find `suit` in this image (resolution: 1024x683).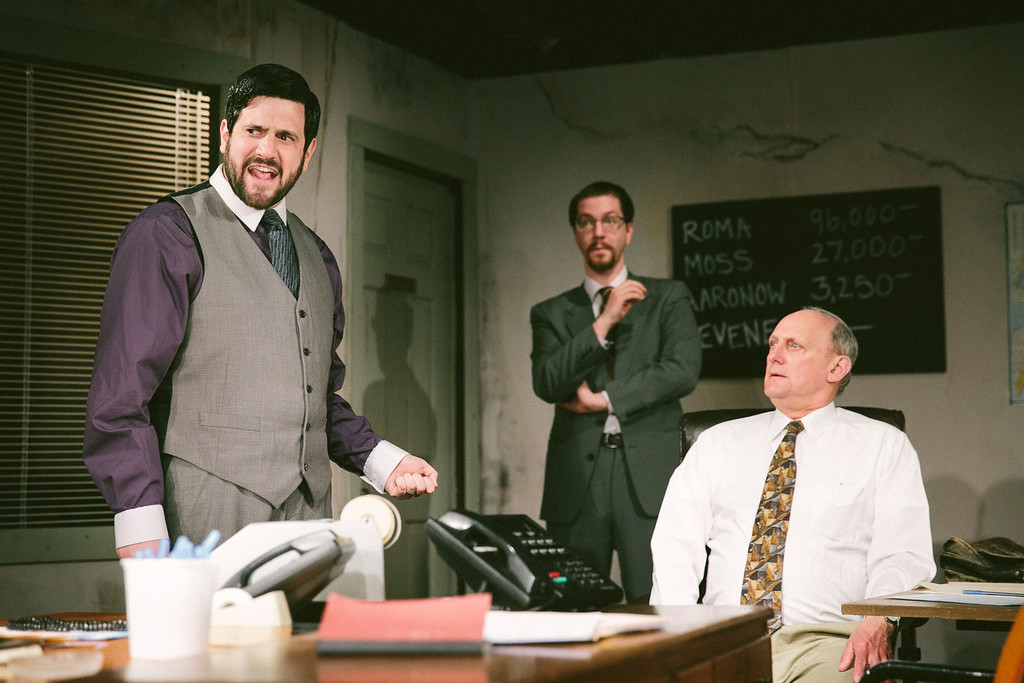
[74, 87, 400, 605].
